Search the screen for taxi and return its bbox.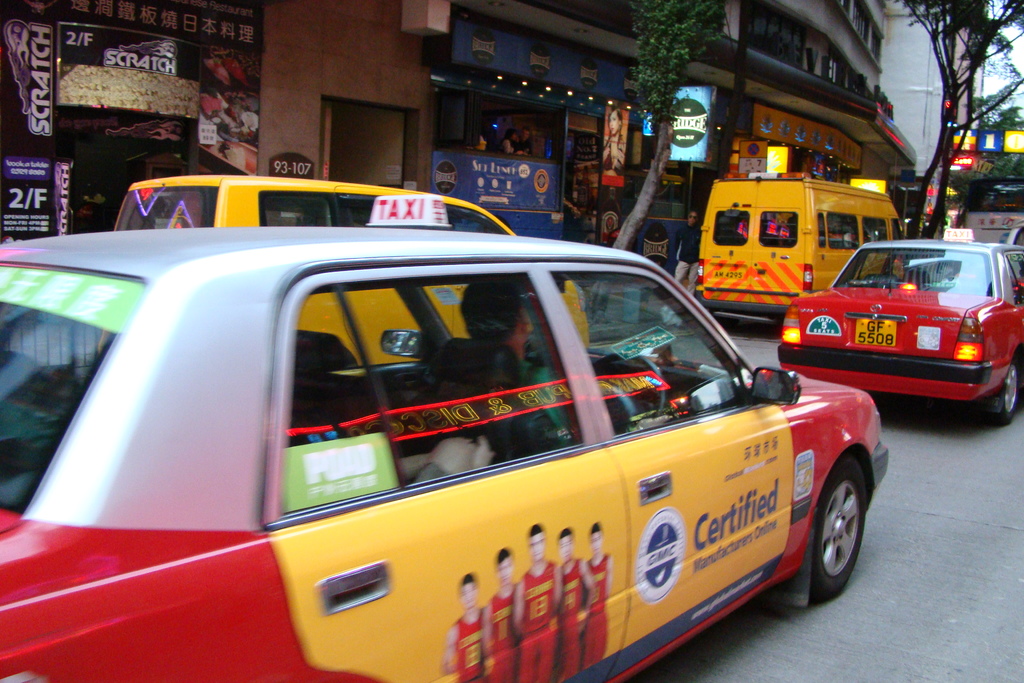
Found: l=776, t=226, r=1023, b=425.
